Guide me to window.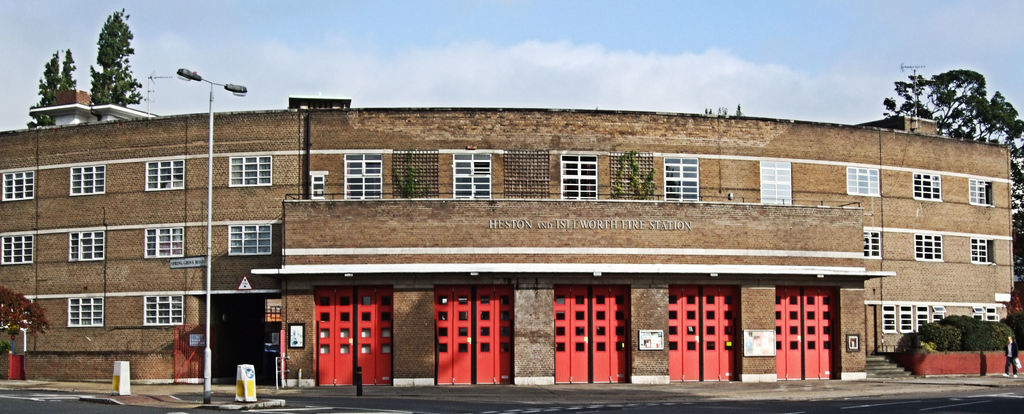
Guidance: box=[66, 226, 107, 258].
